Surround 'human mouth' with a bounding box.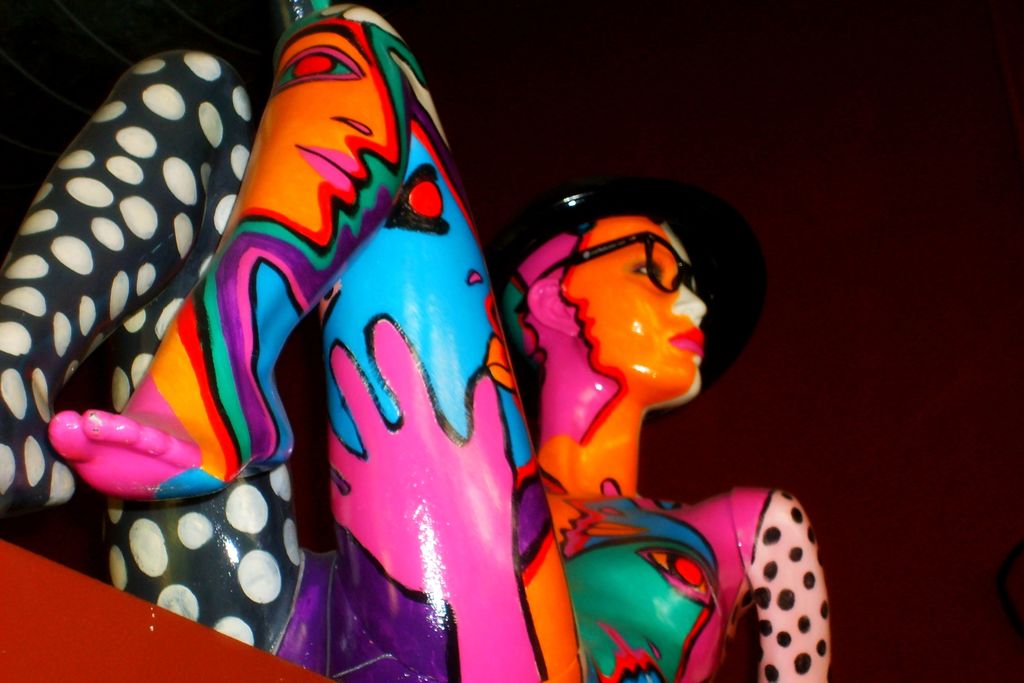
<region>667, 322, 703, 352</region>.
